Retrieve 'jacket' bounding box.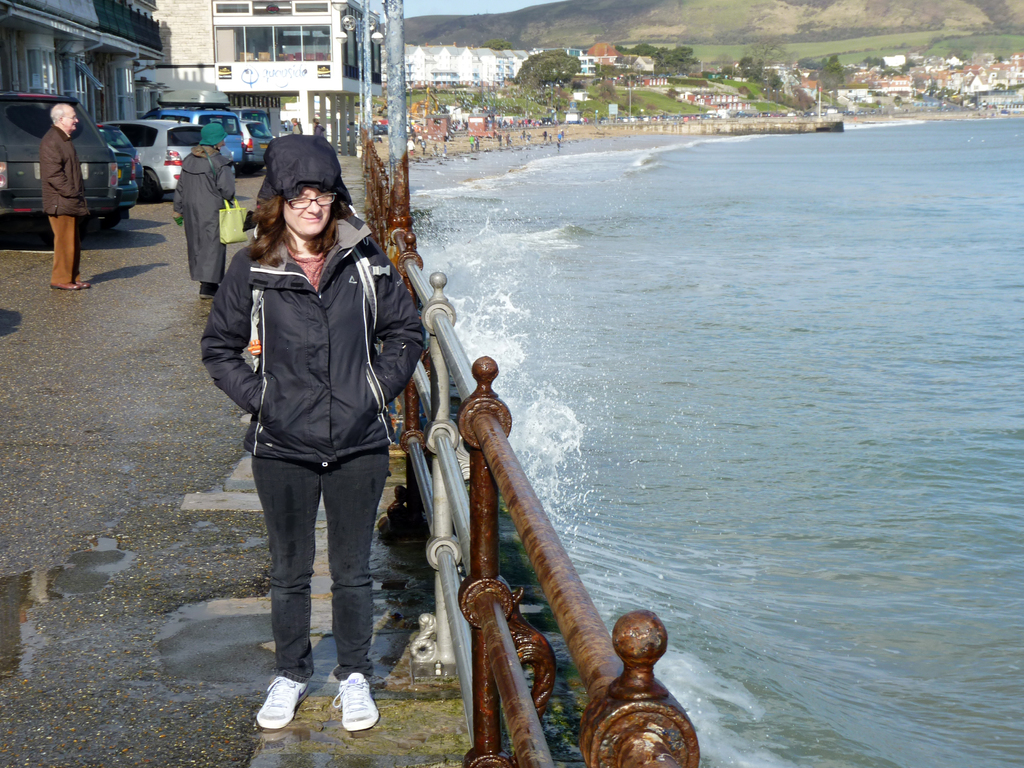
Bounding box: (x1=195, y1=137, x2=427, y2=471).
